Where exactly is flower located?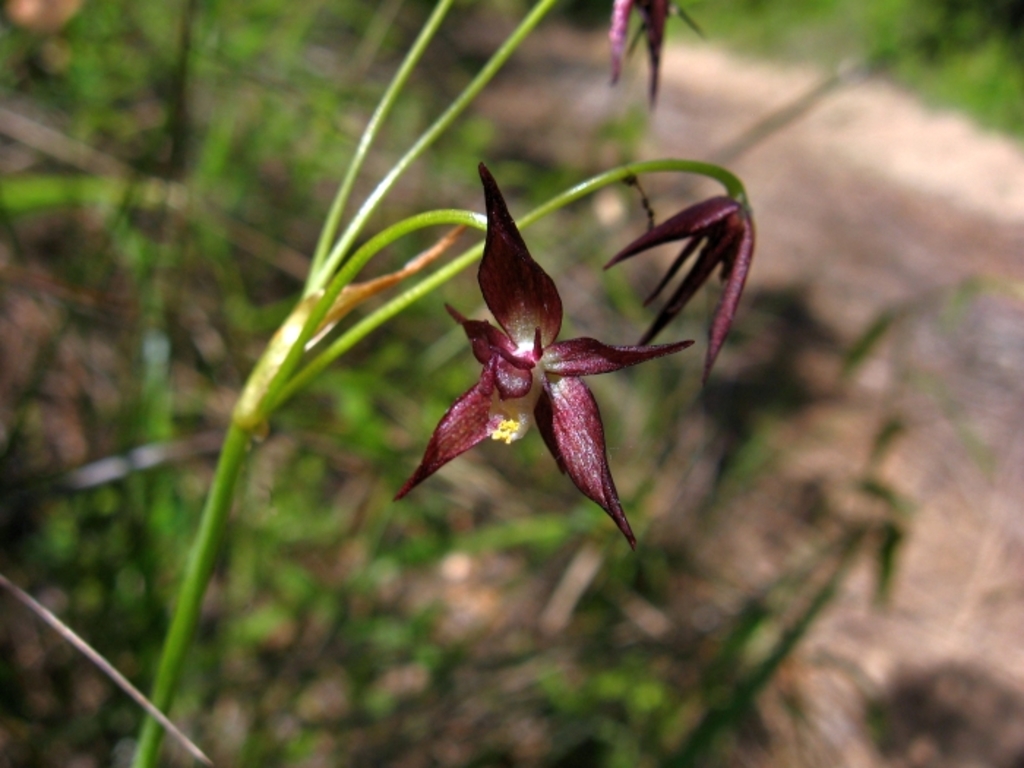
Its bounding box is detection(597, 193, 761, 382).
